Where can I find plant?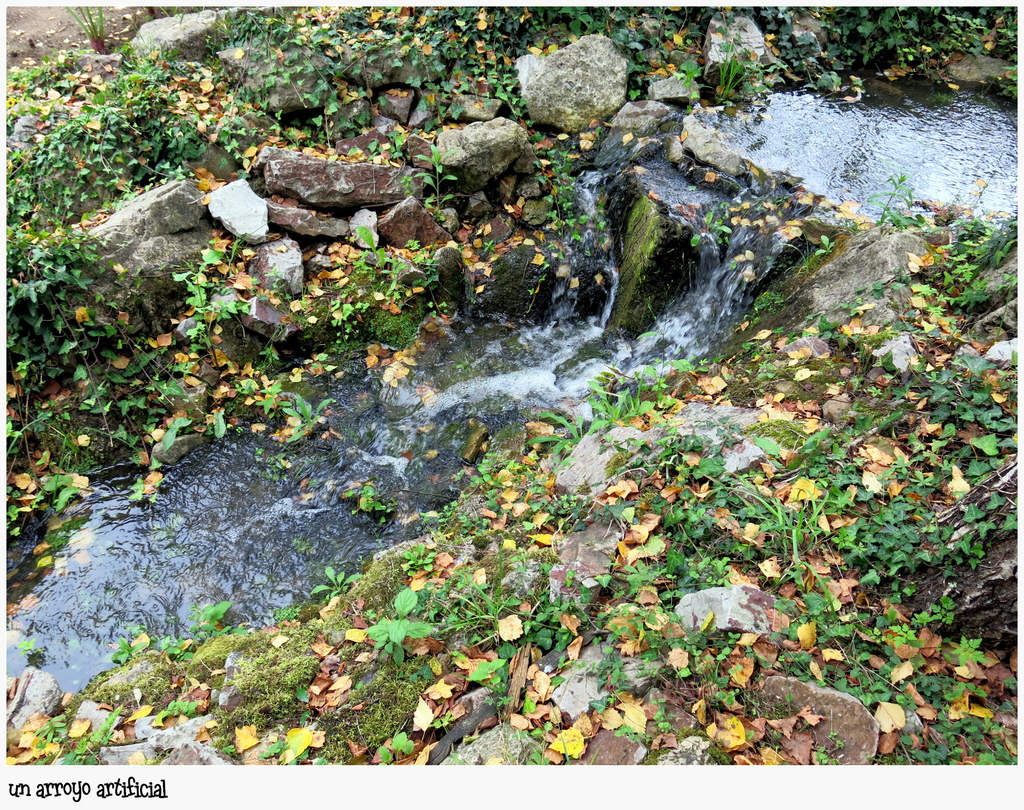
You can find it at region(365, 586, 432, 666).
